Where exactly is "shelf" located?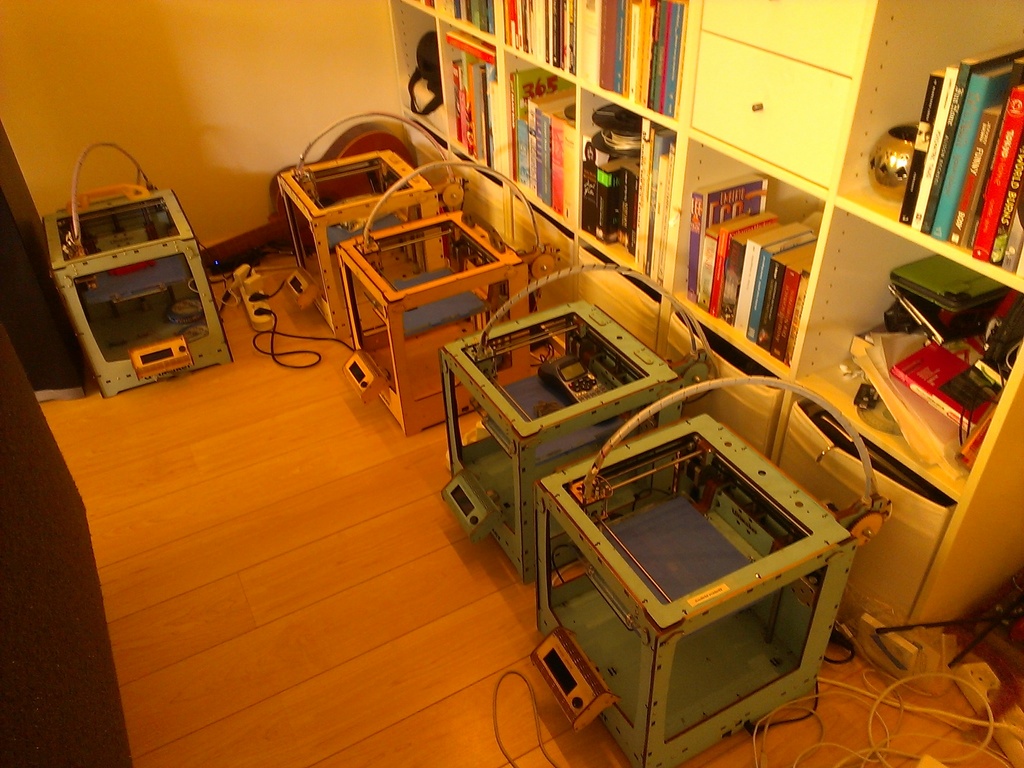
Its bounding box is x1=685, y1=142, x2=824, y2=368.
